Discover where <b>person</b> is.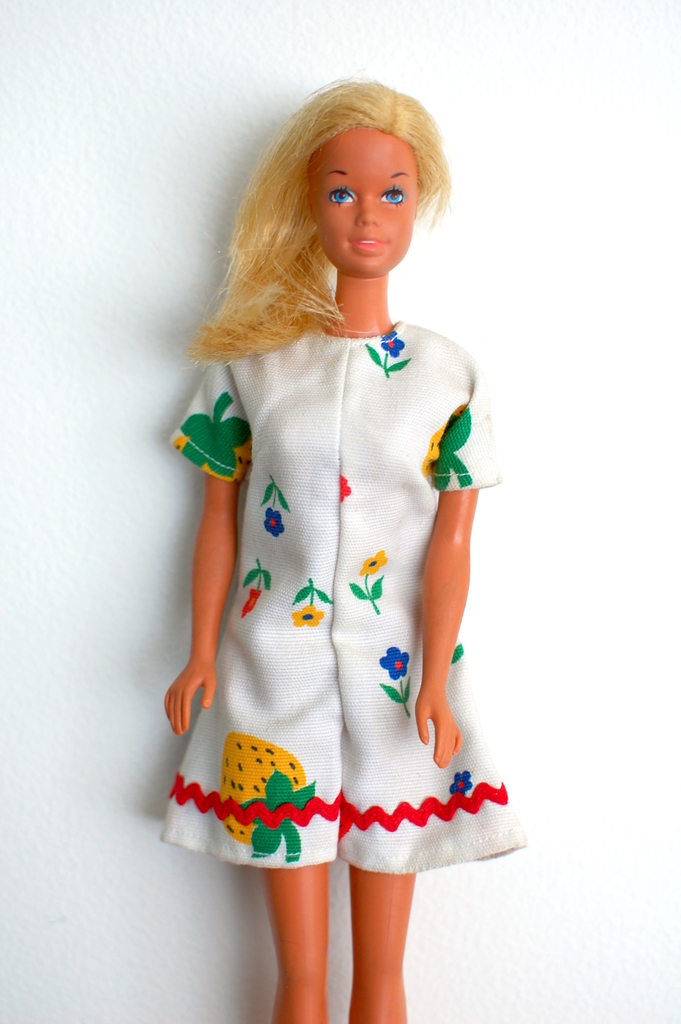
Discovered at [116,71,513,1016].
